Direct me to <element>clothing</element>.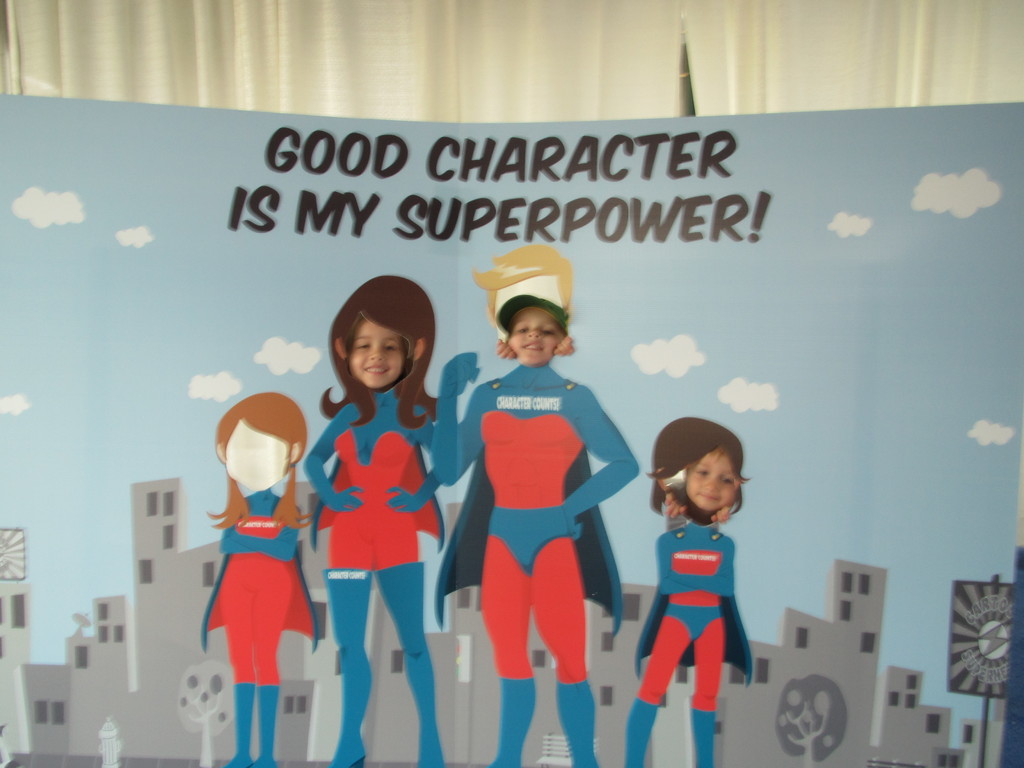
Direction: {"left": 436, "top": 365, "right": 633, "bottom": 767}.
